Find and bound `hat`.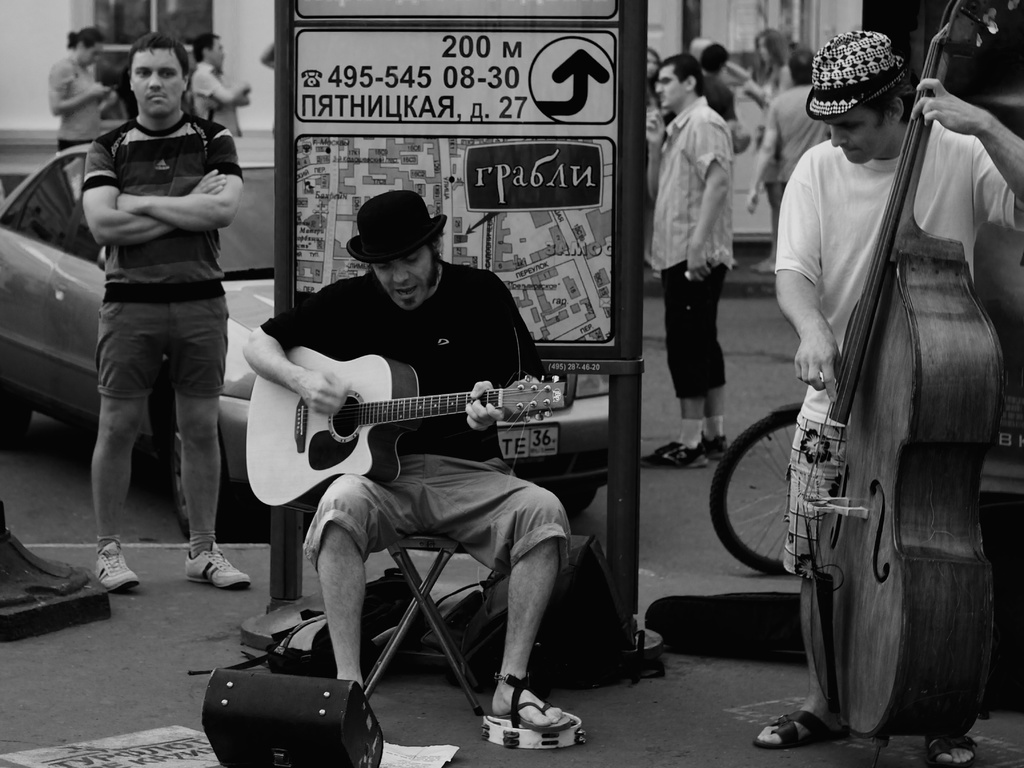
Bound: crop(805, 26, 904, 114).
